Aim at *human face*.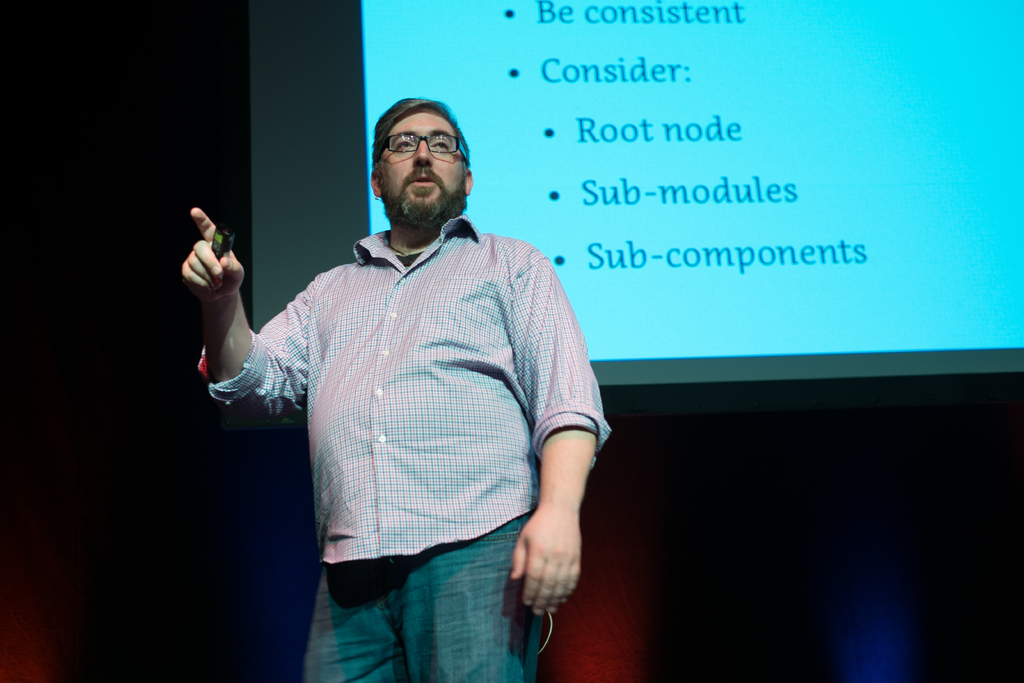
Aimed at crop(376, 111, 466, 225).
